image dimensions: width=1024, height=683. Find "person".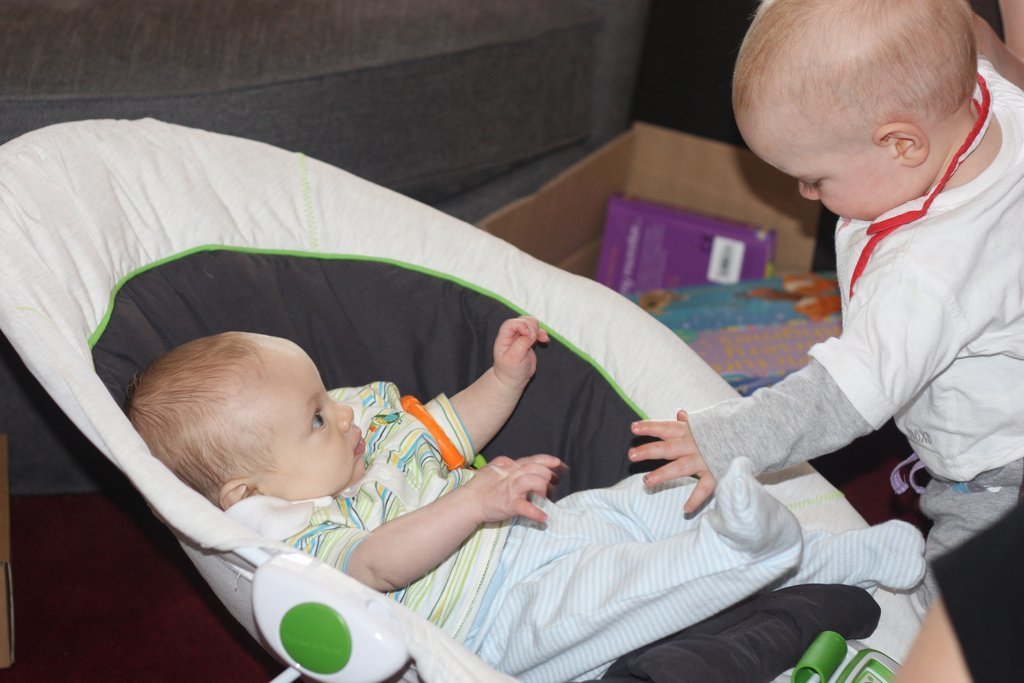
bbox=[126, 312, 933, 682].
